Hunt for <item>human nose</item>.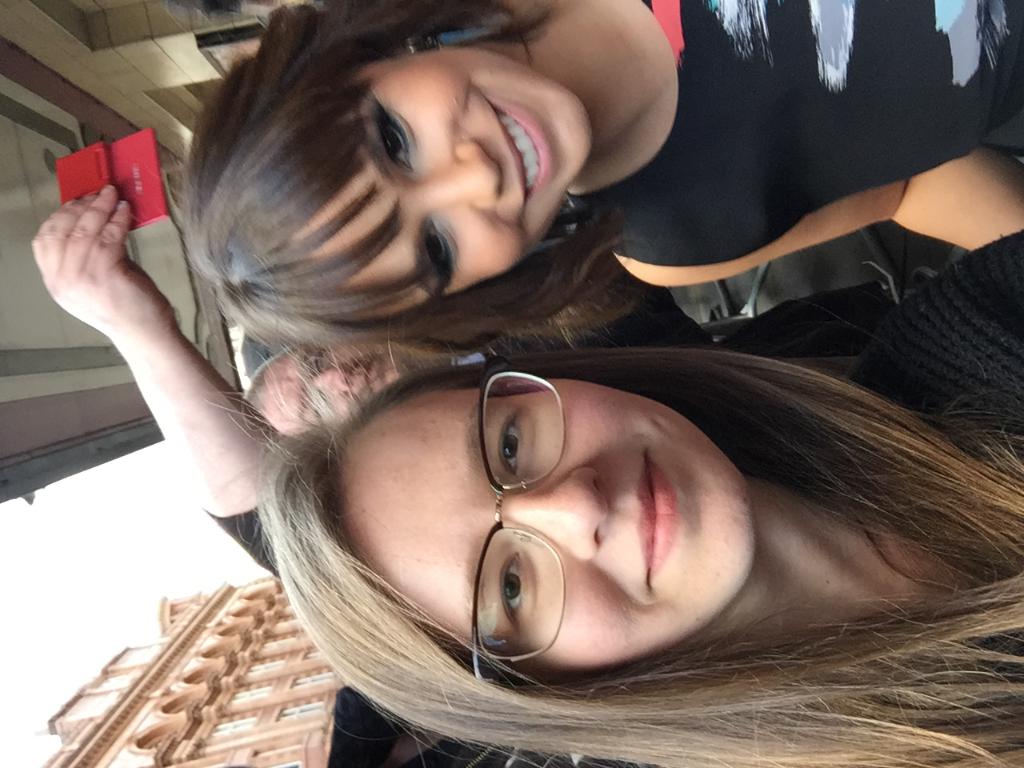
Hunted down at crop(310, 355, 357, 390).
